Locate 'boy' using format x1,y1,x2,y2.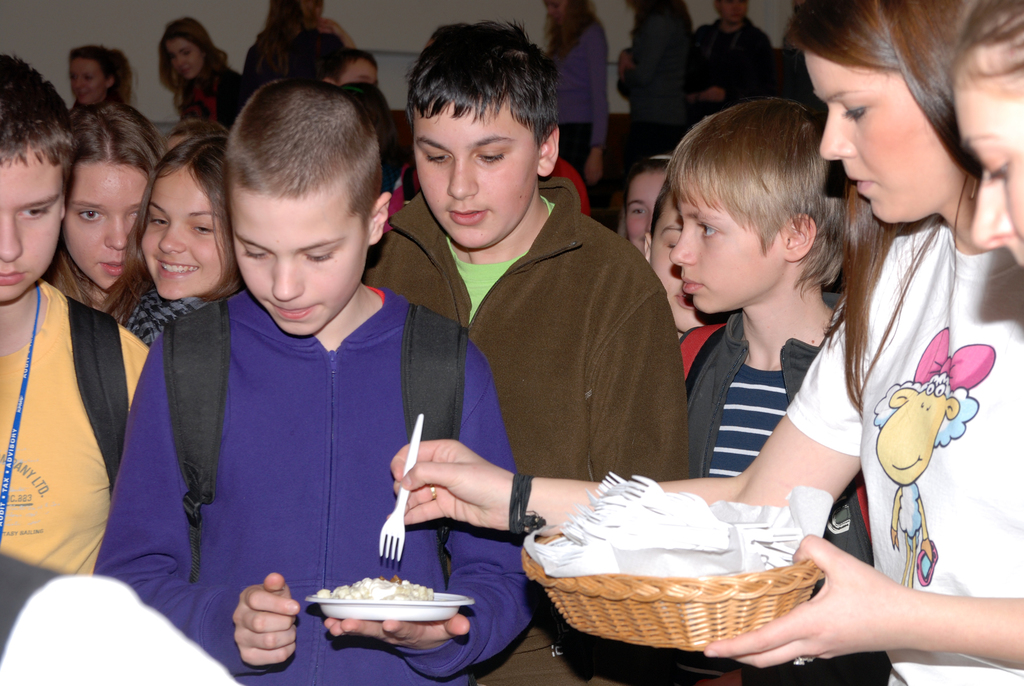
692,0,769,49.
